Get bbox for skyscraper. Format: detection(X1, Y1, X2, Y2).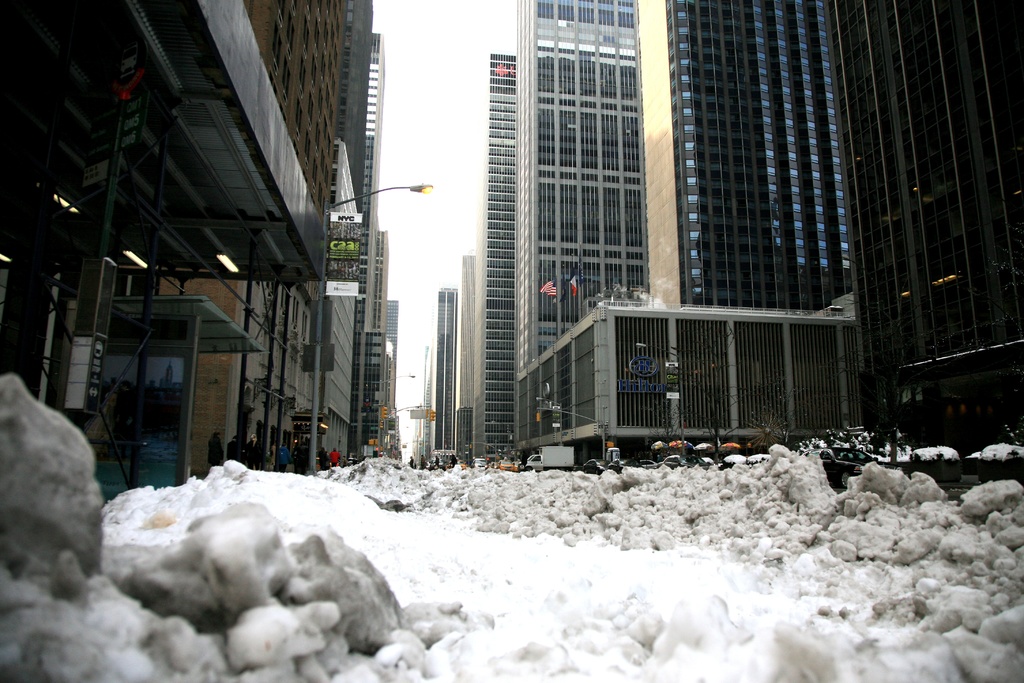
detection(432, 277, 464, 461).
